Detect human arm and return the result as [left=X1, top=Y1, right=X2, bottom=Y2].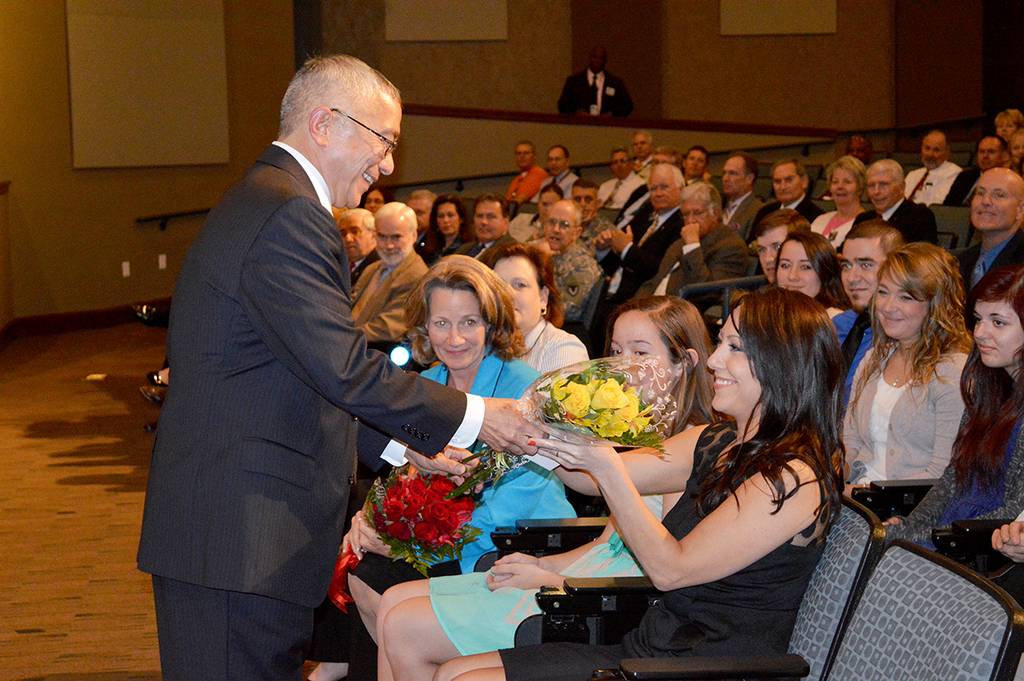
[left=235, top=199, right=550, bottom=457].
